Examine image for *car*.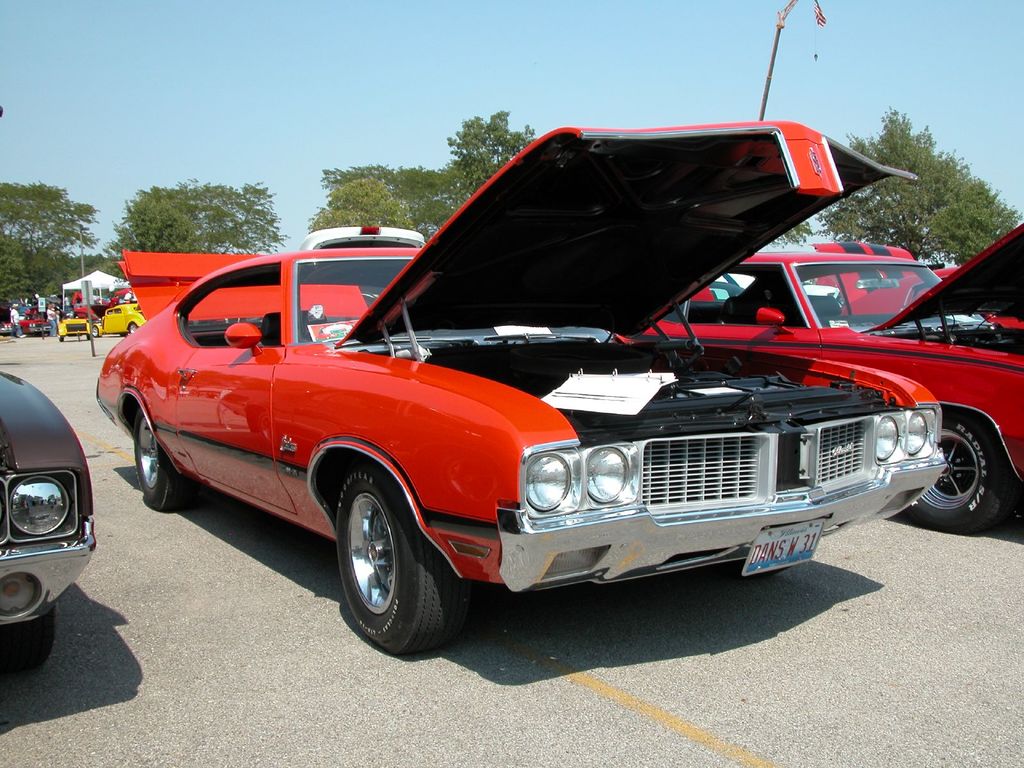
Examination result: <box>0,369,97,679</box>.
